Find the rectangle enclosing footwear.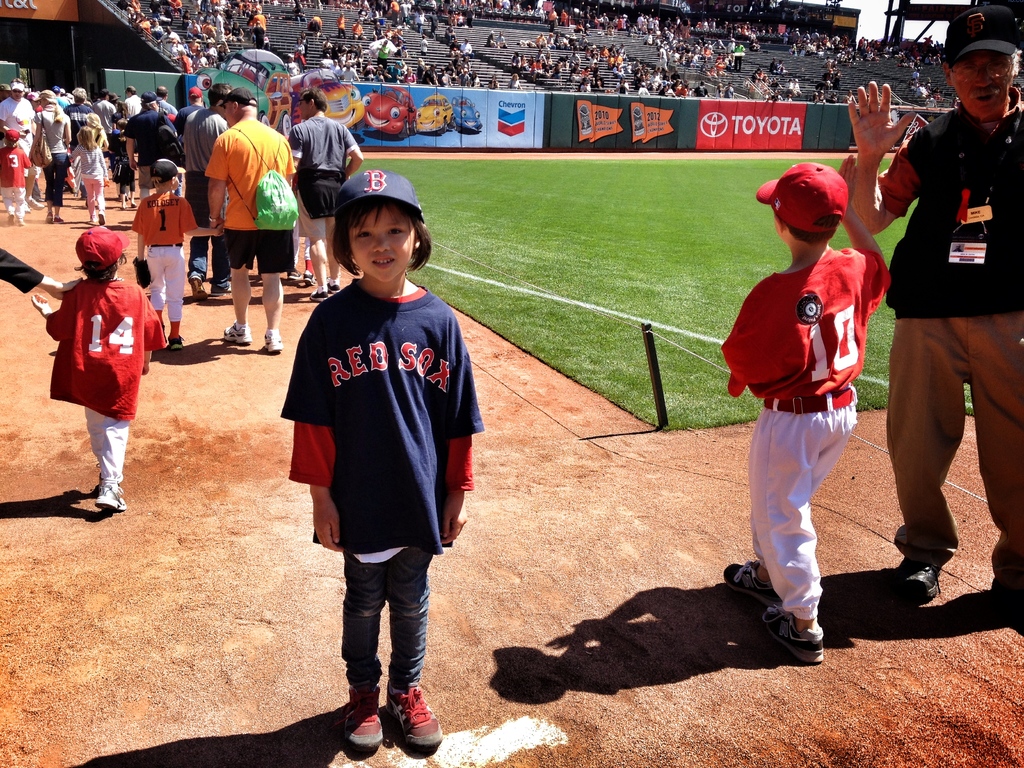
{"x1": 385, "y1": 682, "x2": 440, "y2": 751}.
